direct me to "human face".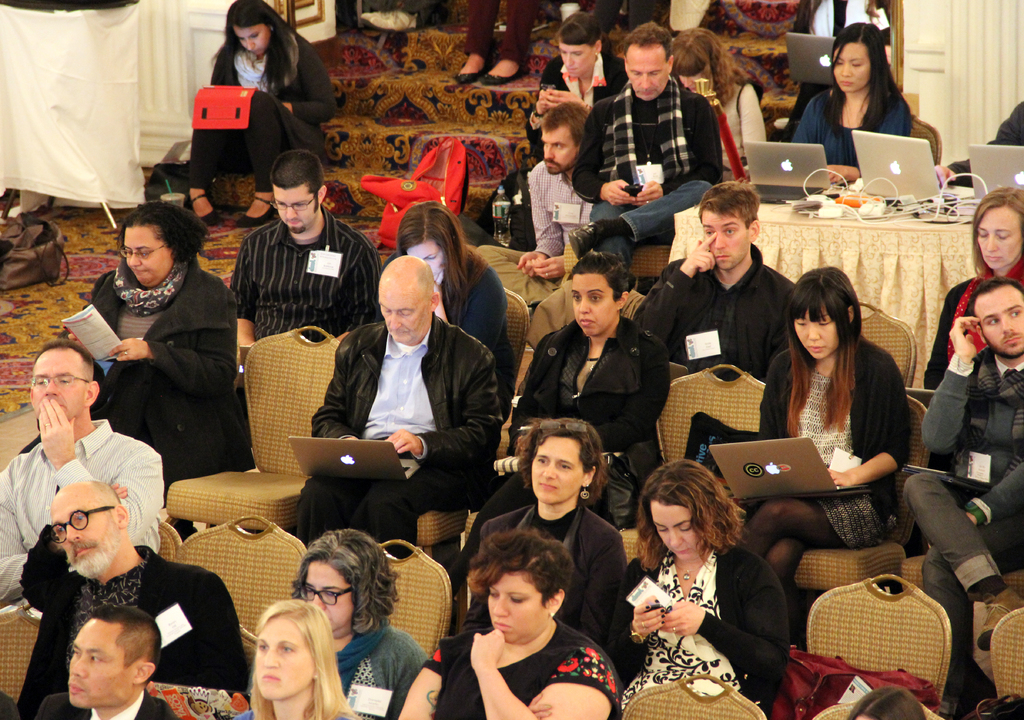
Direction: pyautogui.locateOnScreen(67, 615, 132, 711).
